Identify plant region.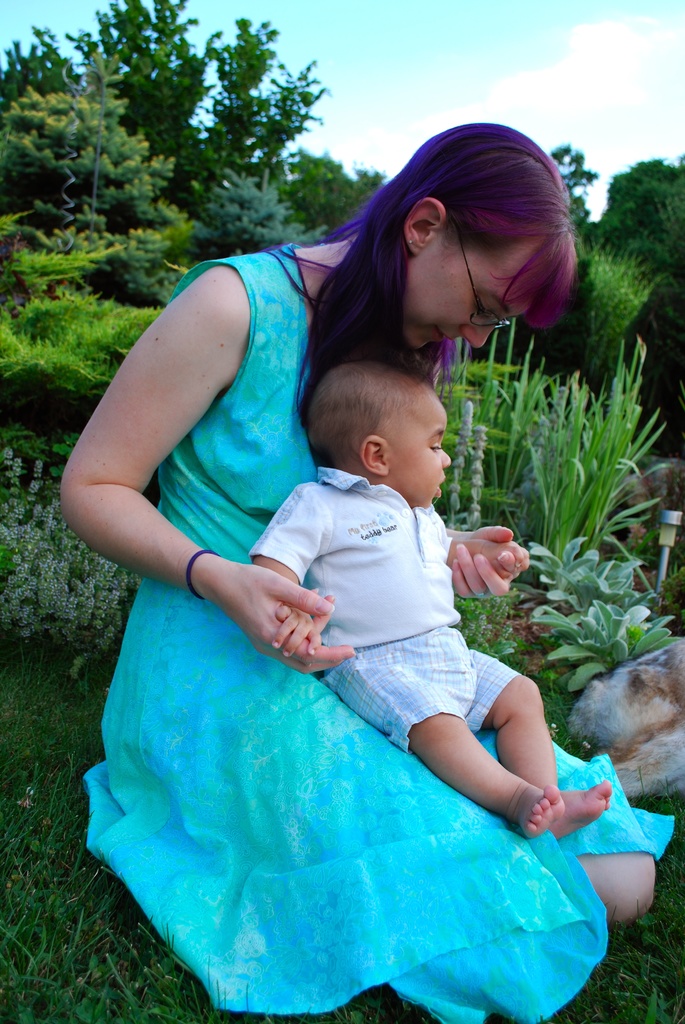
Region: 8/266/181/404.
